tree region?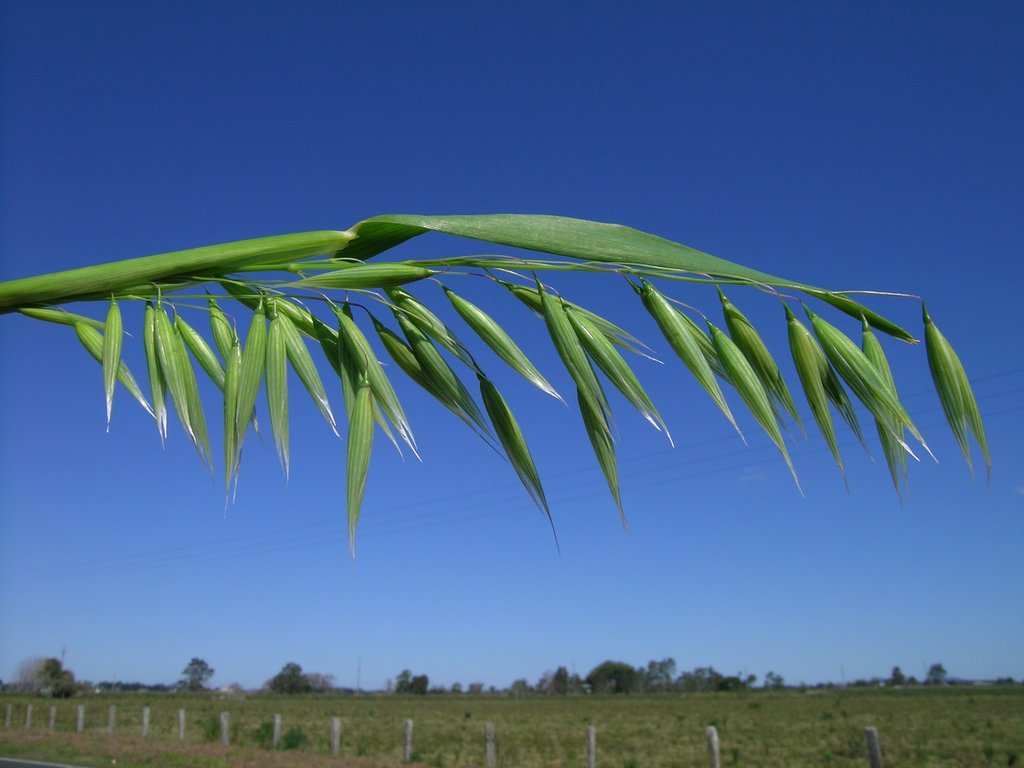
box(927, 663, 946, 685)
